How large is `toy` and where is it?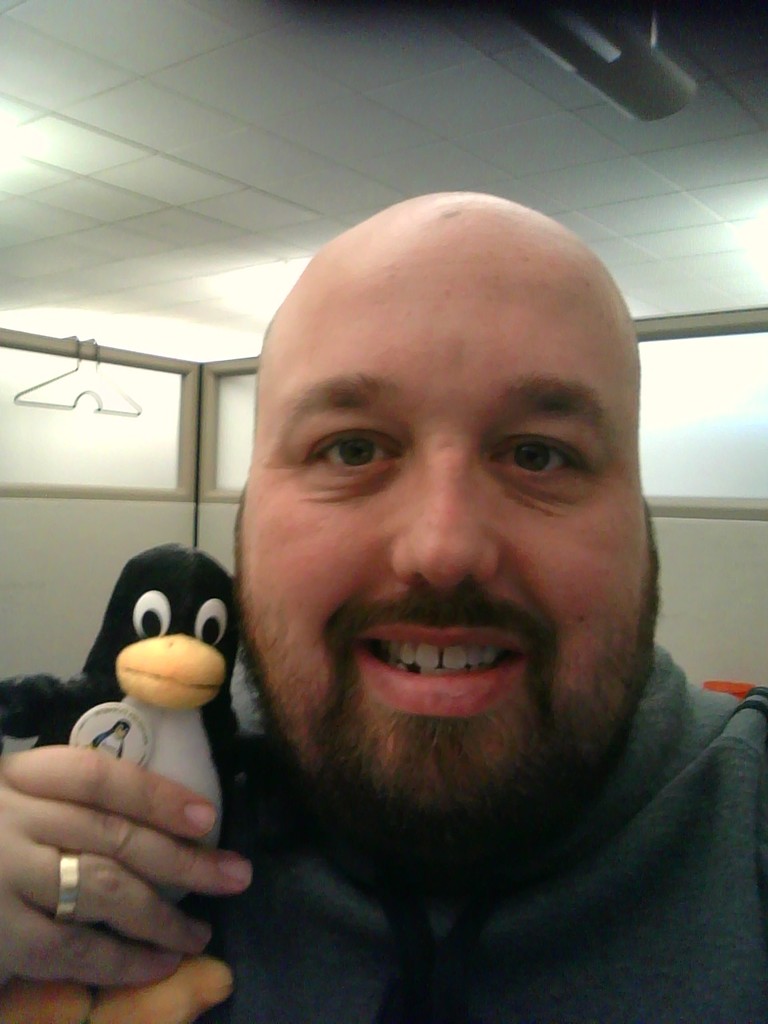
Bounding box: <region>50, 556, 279, 934</region>.
